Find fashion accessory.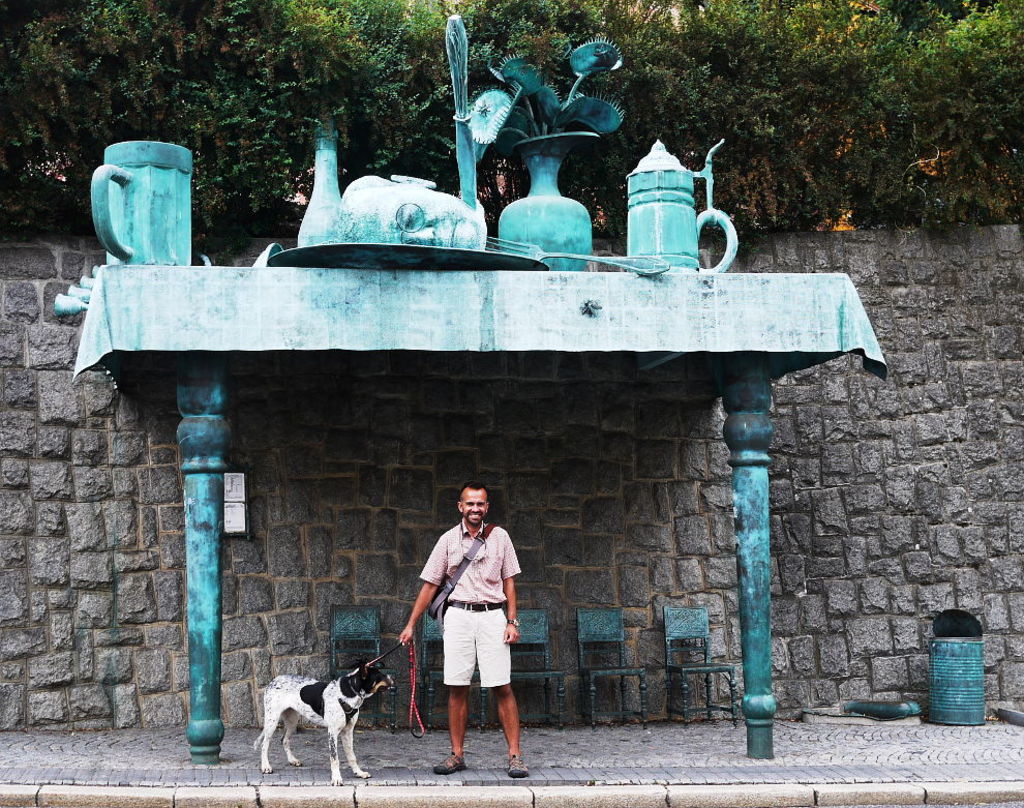
{"x1": 345, "y1": 639, "x2": 425, "y2": 737}.
